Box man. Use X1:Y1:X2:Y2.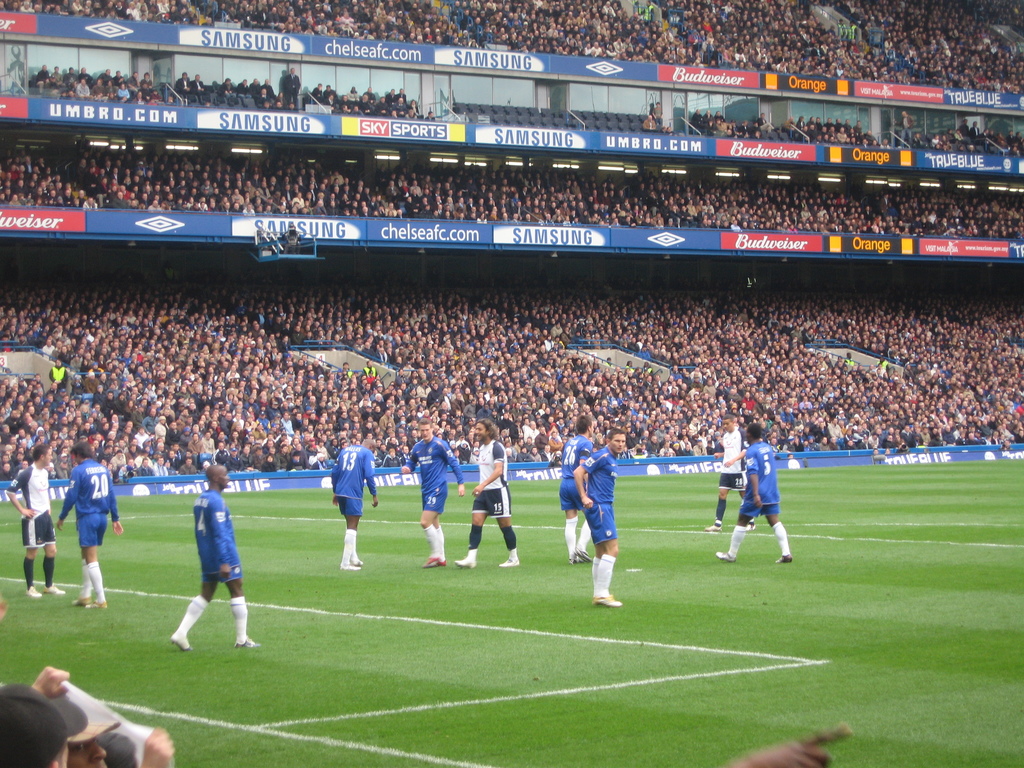
404:417:465:566.
